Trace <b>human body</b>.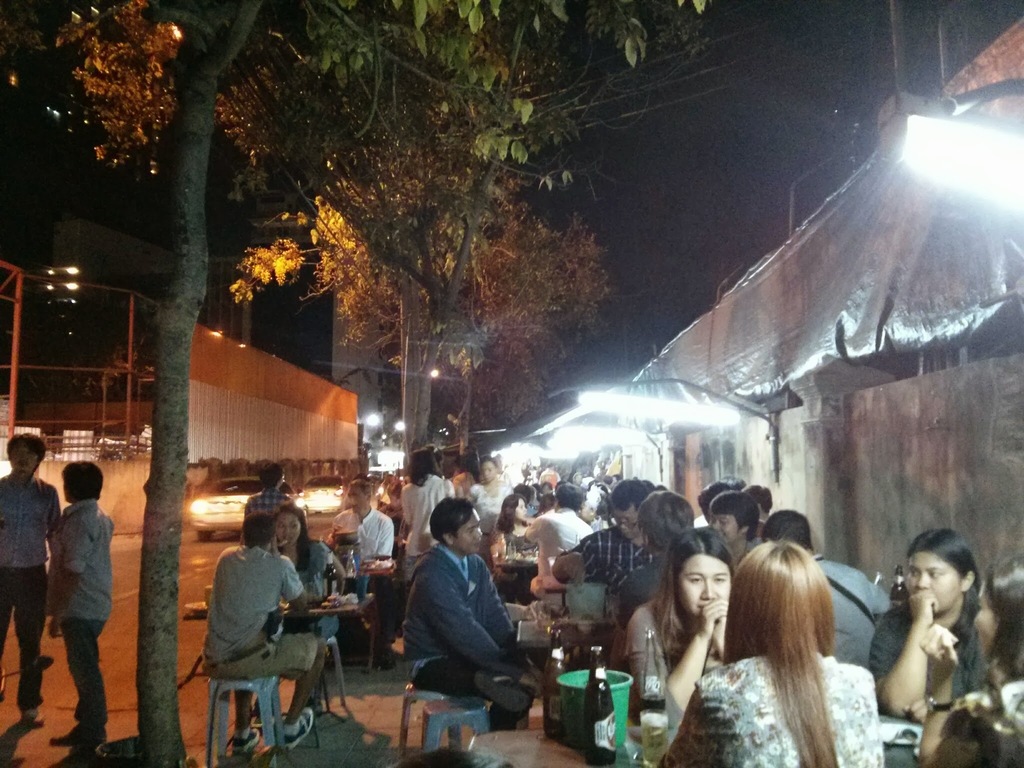
Traced to 921/622/1023/767.
